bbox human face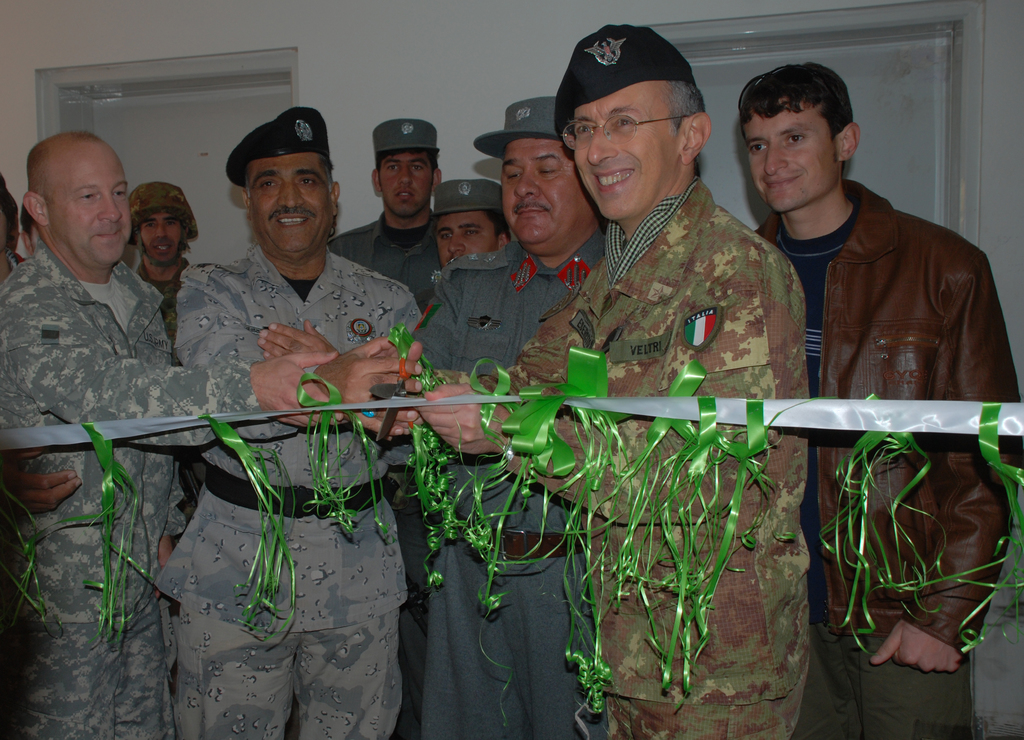
rect(503, 140, 582, 244)
